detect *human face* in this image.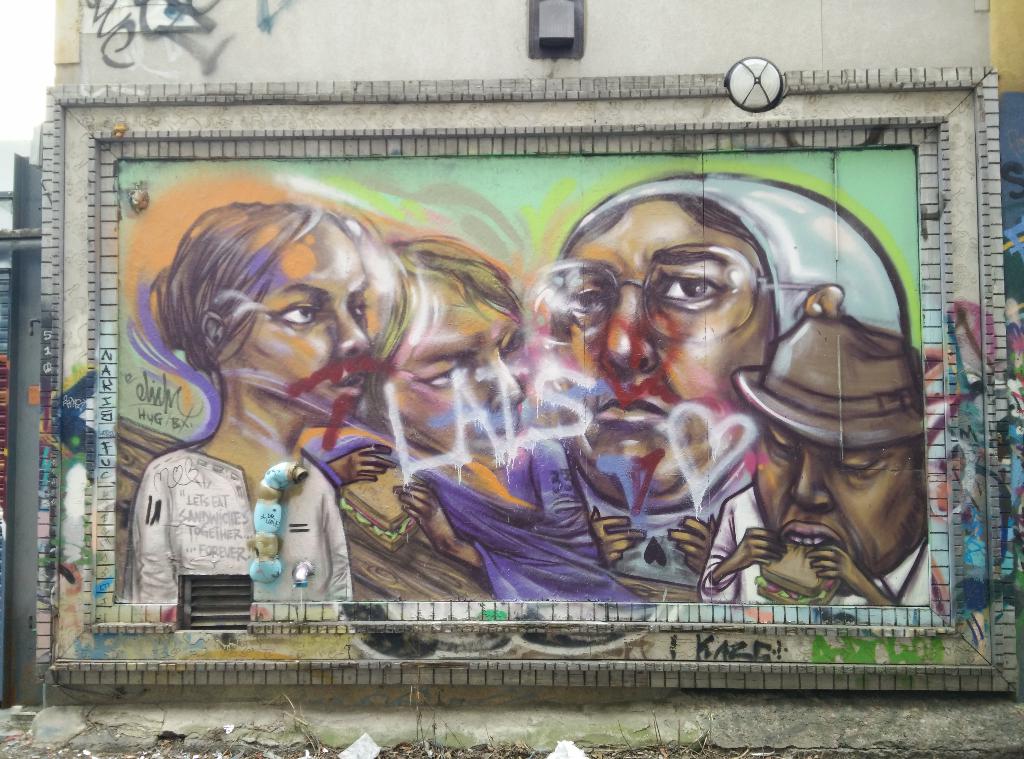
Detection: 554:201:776:487.
